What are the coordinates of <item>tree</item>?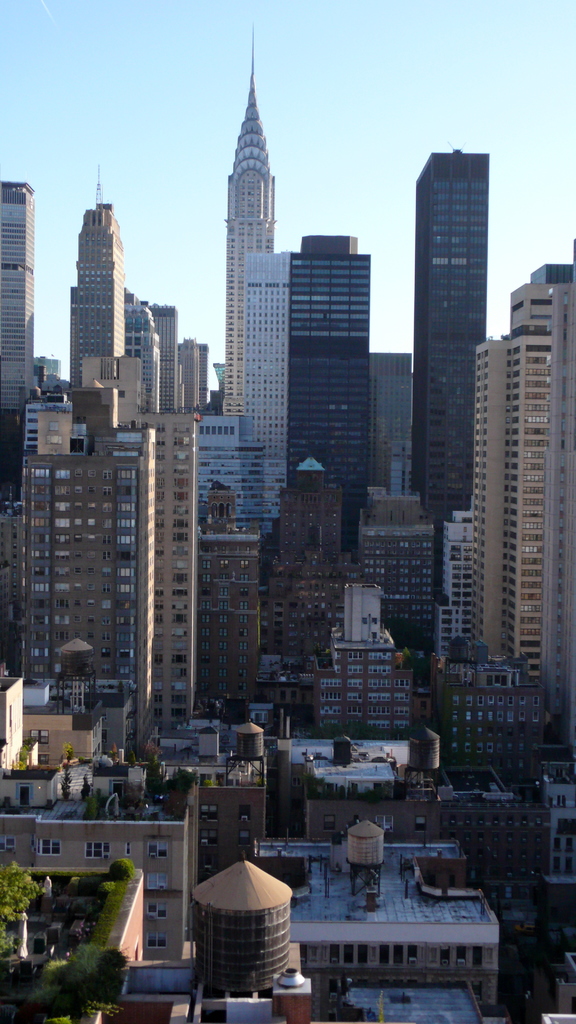
<box>109,860,140,881</box>.
